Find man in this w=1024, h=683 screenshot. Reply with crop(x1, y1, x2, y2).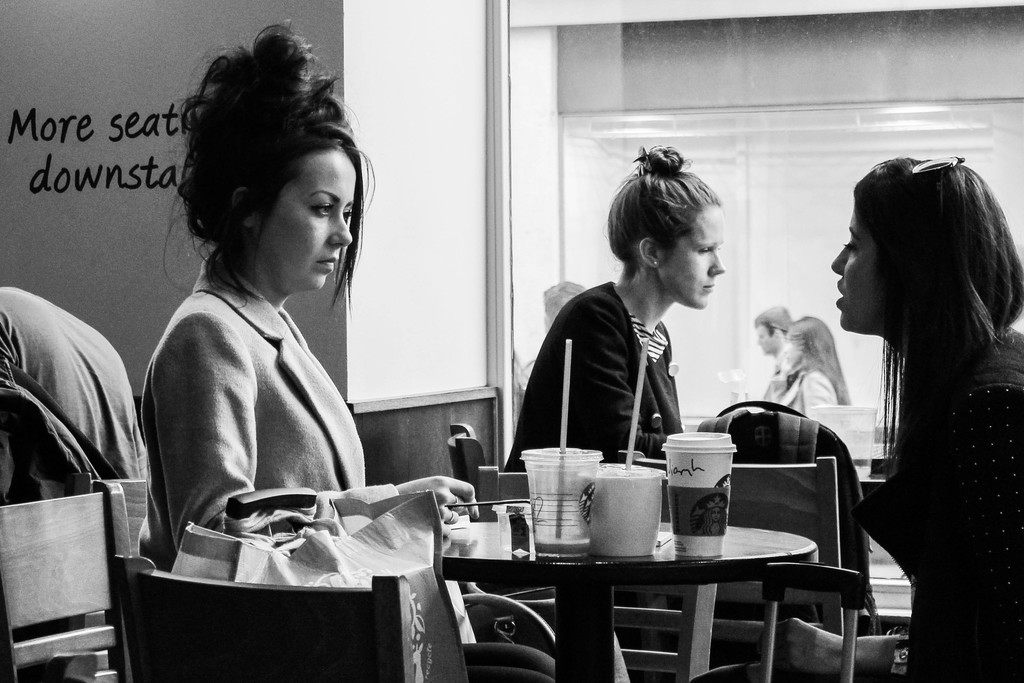
crop(754, 313, 792, 357).
